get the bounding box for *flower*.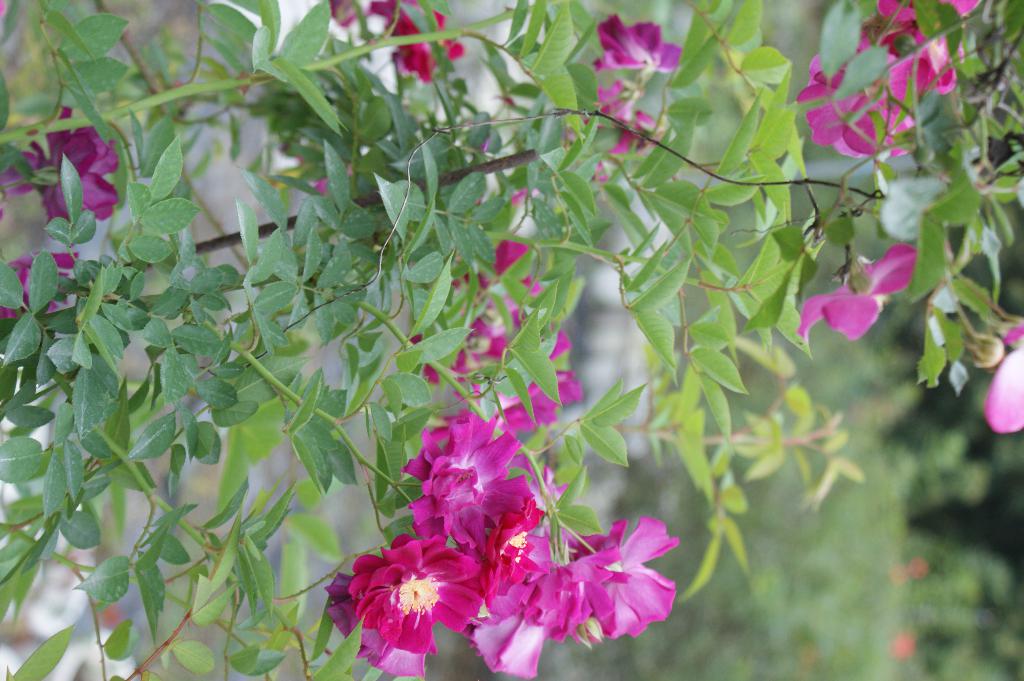
crop(988, 323, 1023, 440).
